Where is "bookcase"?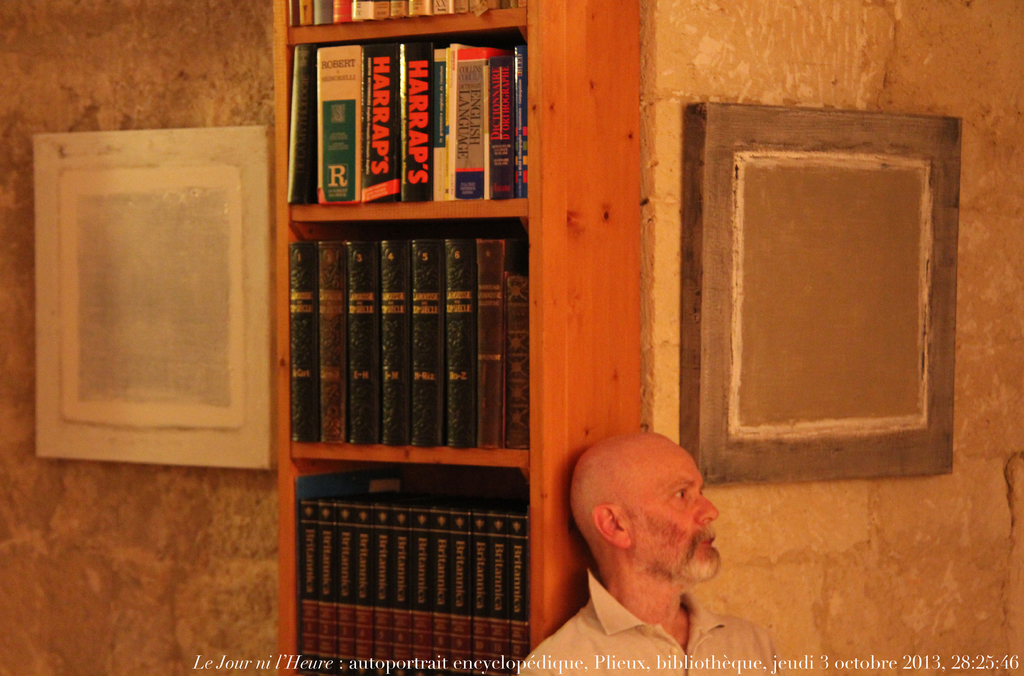
crop(237, 0, 646, 645).
